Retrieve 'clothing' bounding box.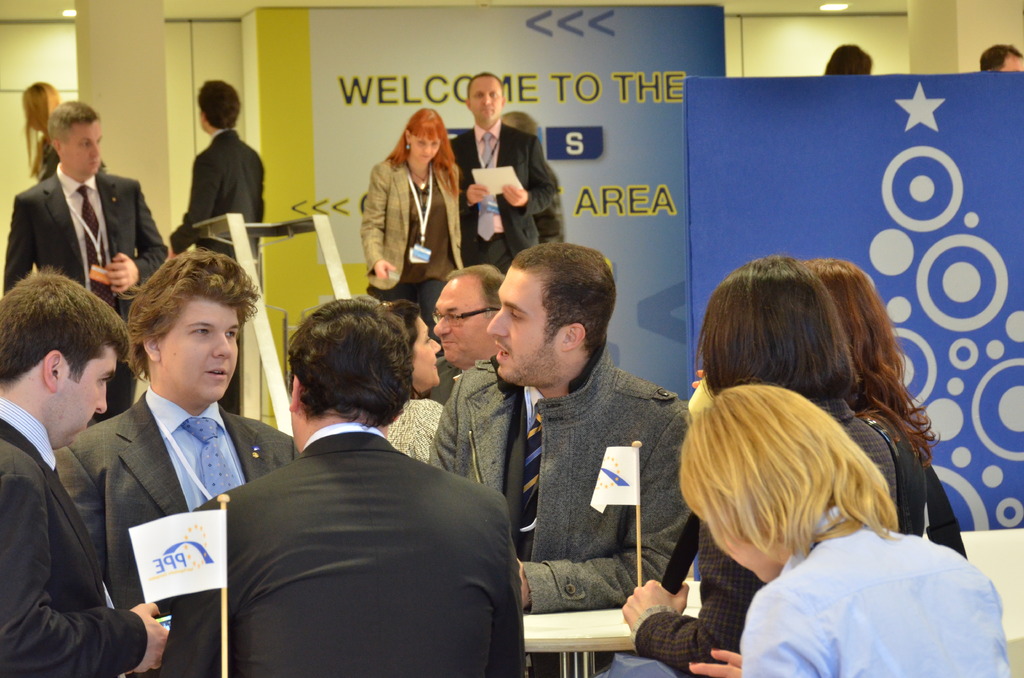
Bounding box: [368, 143, 483, 346].
